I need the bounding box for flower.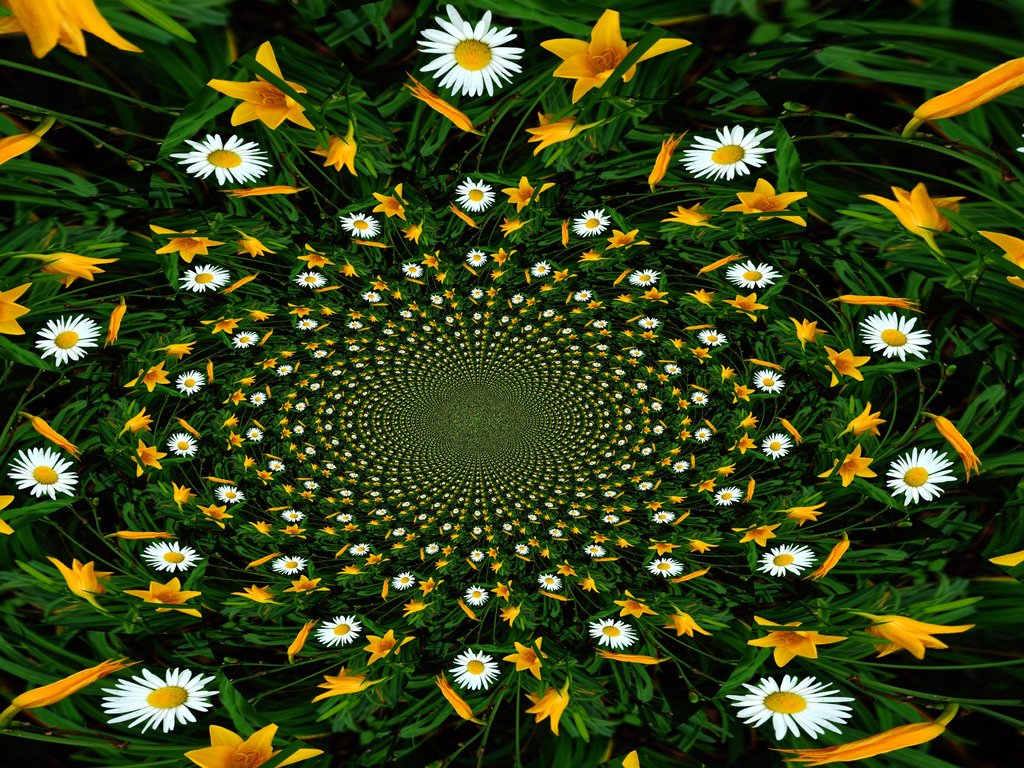
Here it is: {"left": 594, "top": 318, "right": 610, "bottom": 332}.
